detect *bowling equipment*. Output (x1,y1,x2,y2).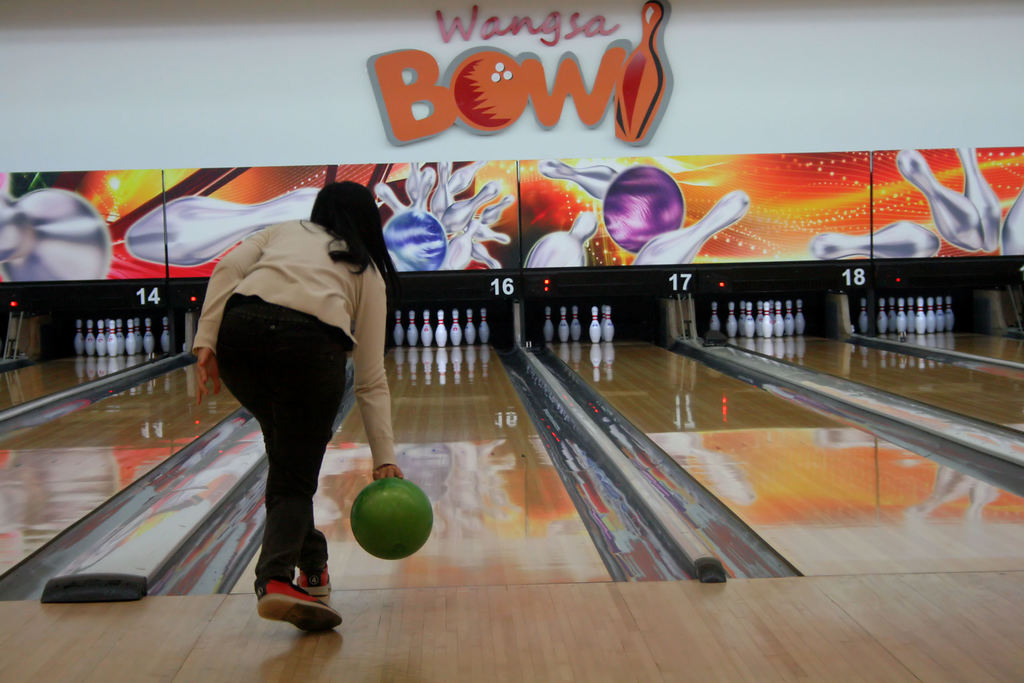
(406,313,420,344).
